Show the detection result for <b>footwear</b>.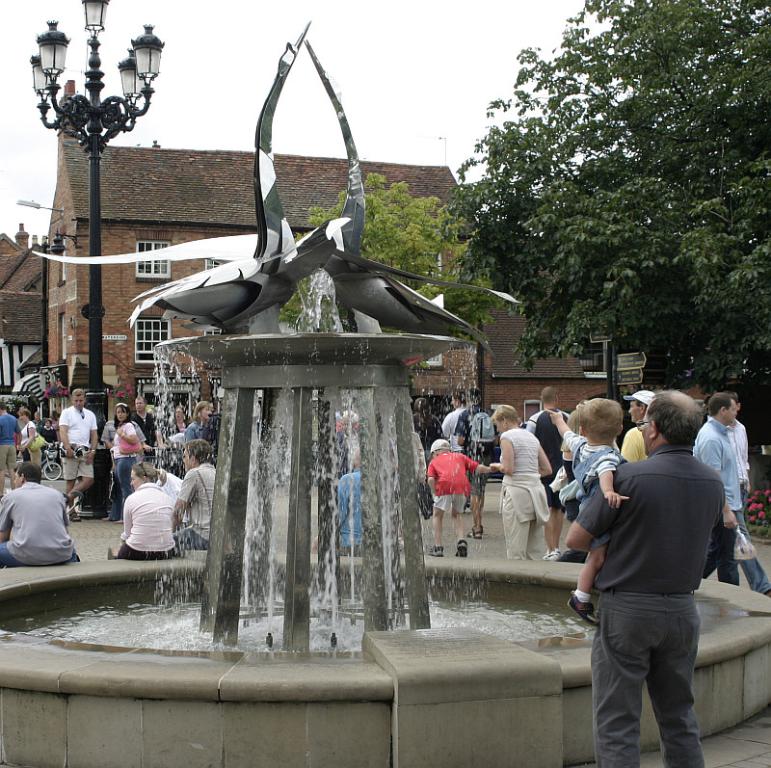
455/543/468/557.
